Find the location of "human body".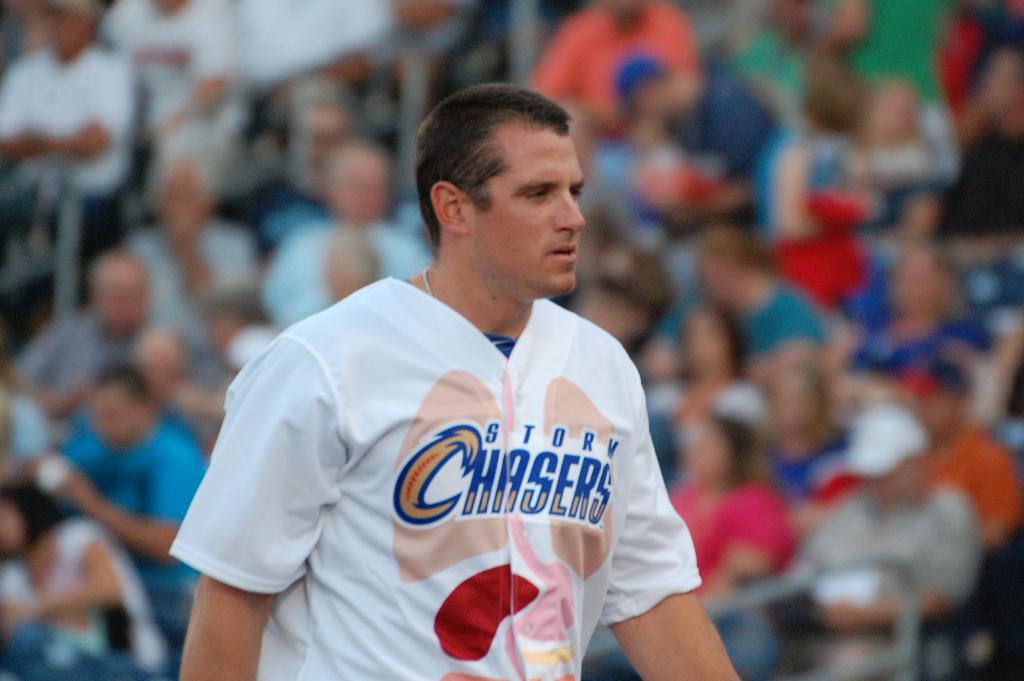
Location: rect(797, 0, 884, 151).
